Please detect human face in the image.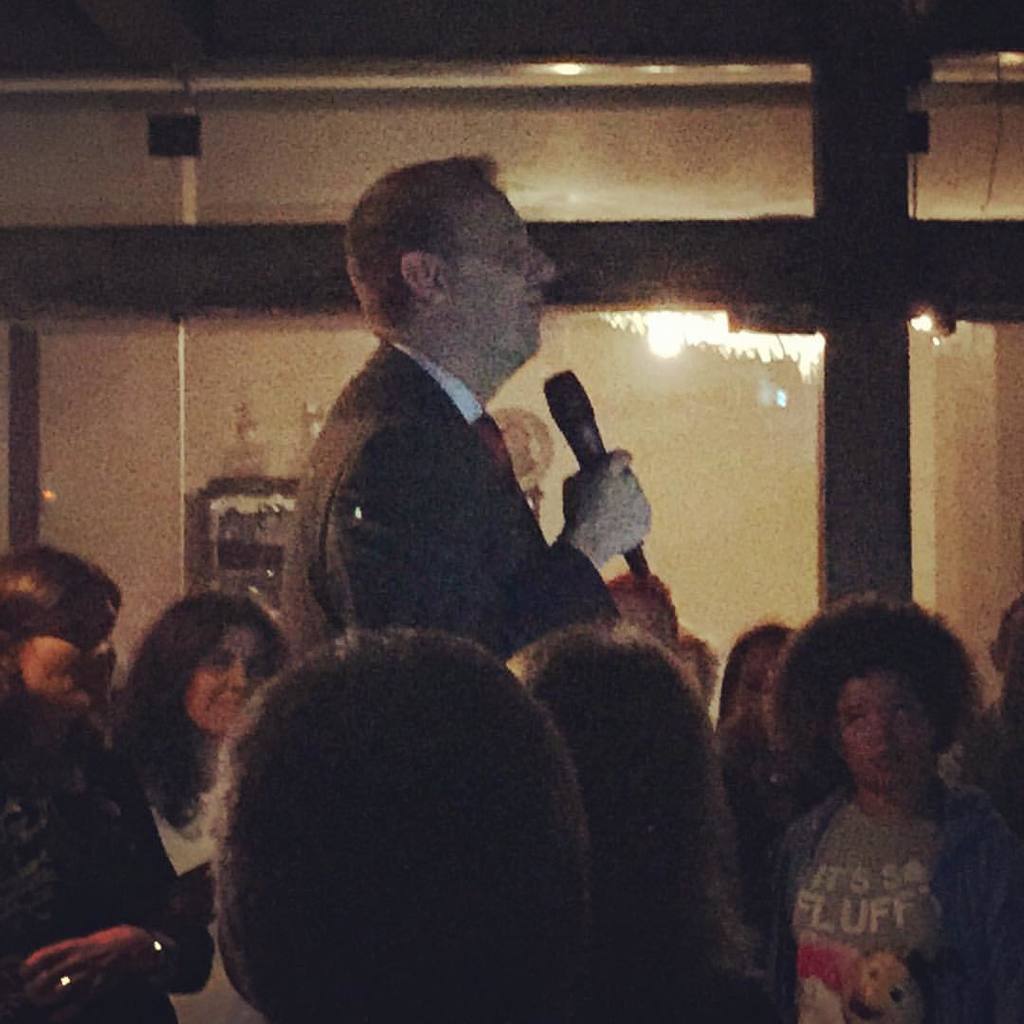
bbox=(731, 649, 784, 722).
